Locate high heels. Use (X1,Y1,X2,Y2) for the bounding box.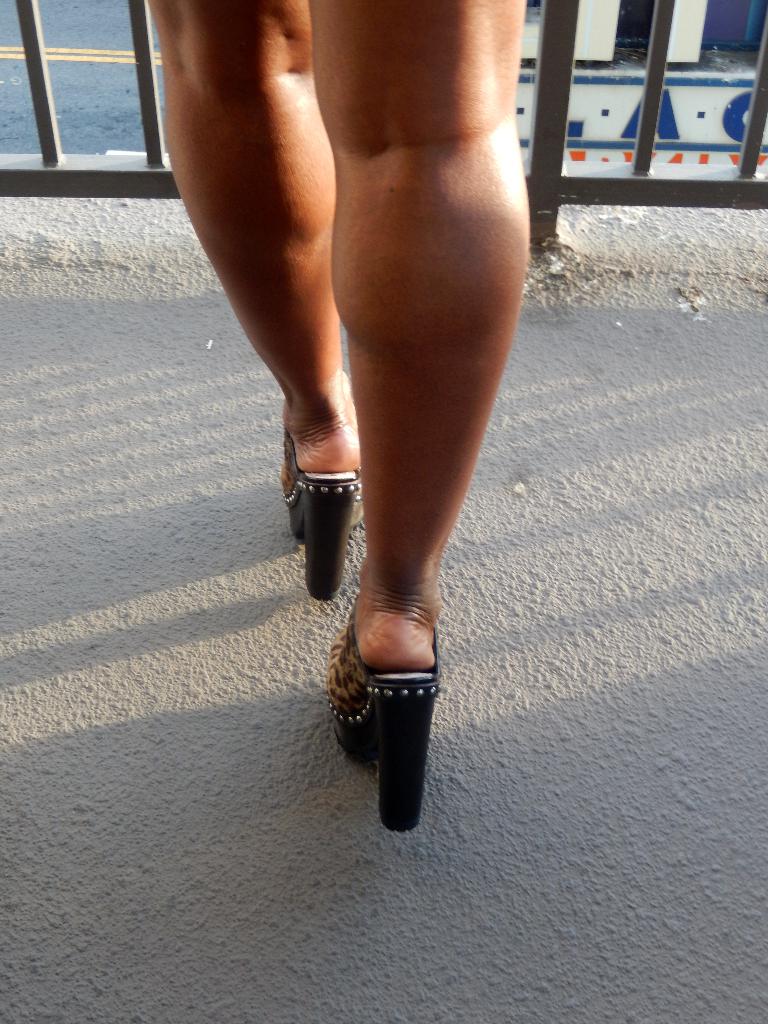
(324,611,440,836).
